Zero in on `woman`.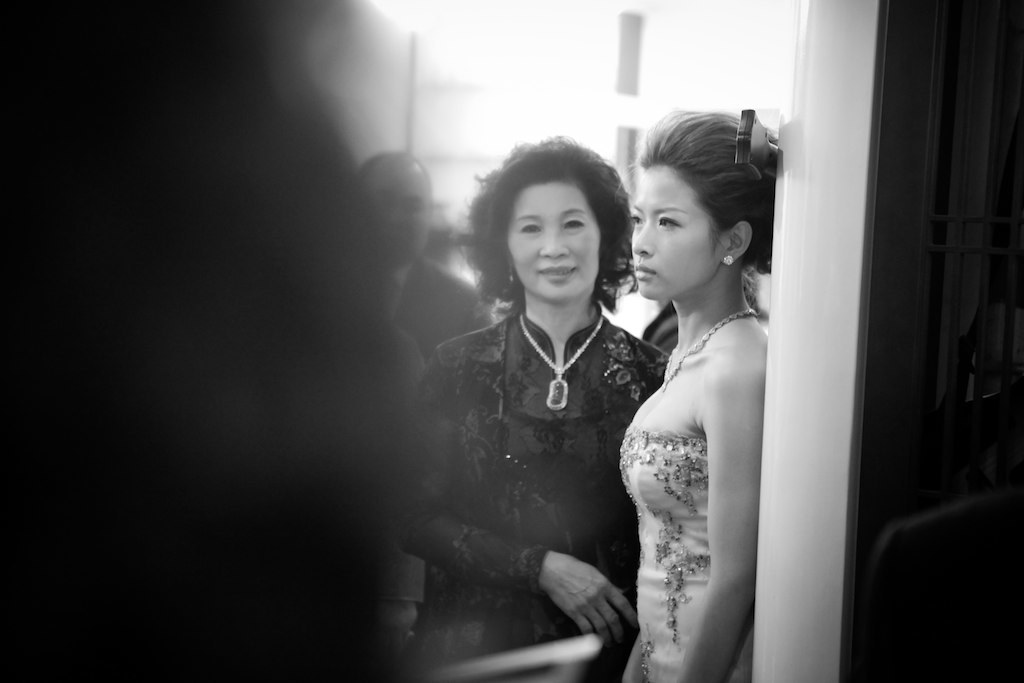
Zeroed in: (left=397, top=134, right=671, bottom=682).
